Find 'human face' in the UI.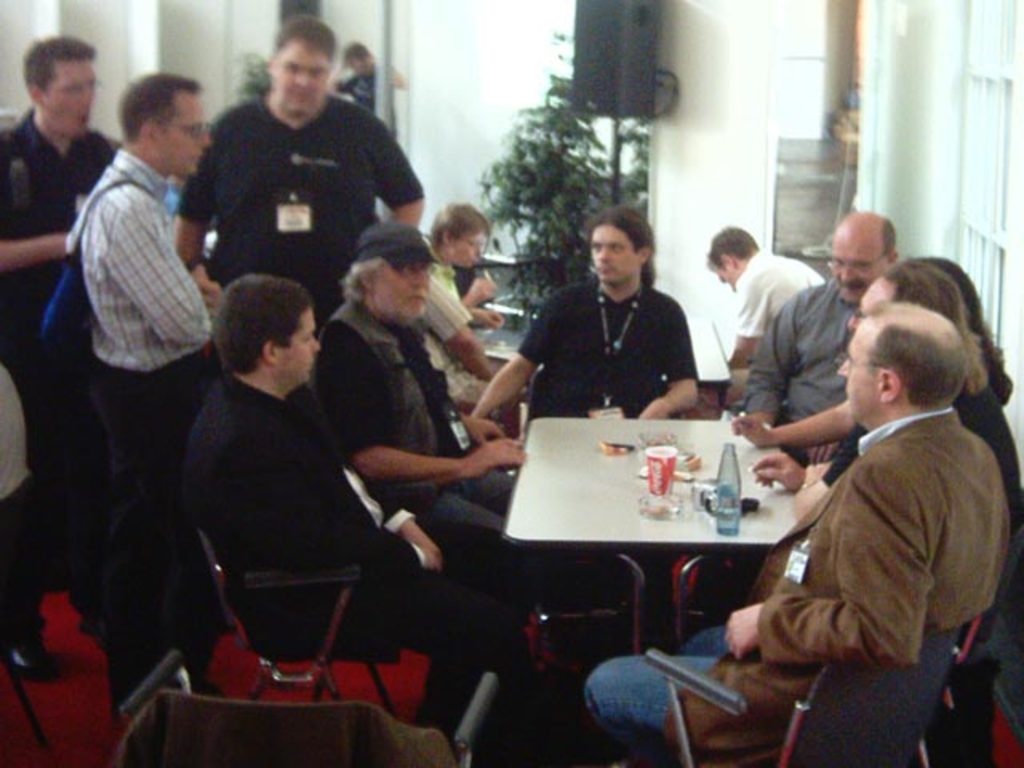
UI element at 838, 325, 877, 421.
